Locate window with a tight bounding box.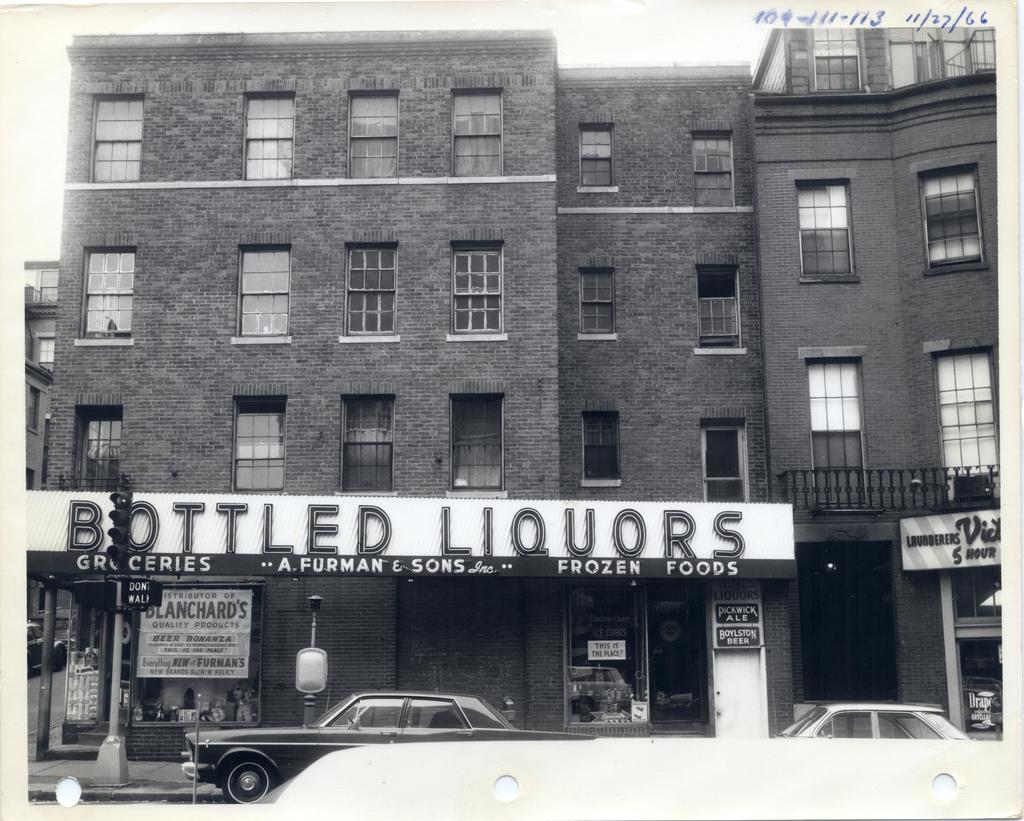
(344,92,403,180).
